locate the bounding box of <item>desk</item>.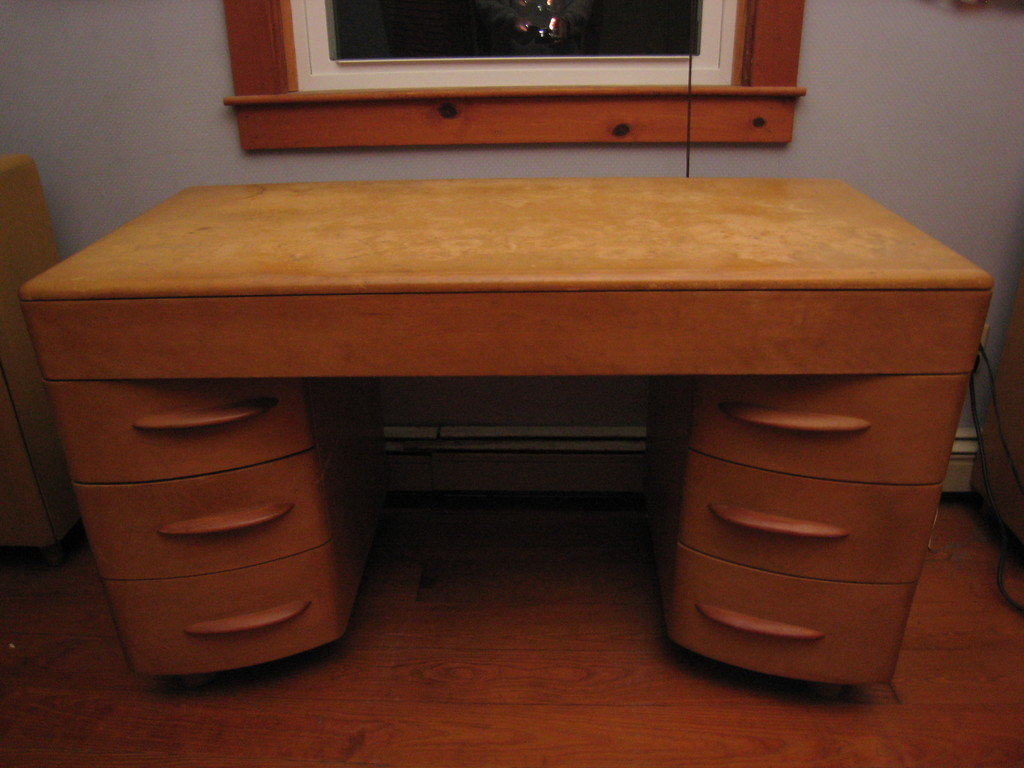
Bounding box: 31, 143, 956, 707.
